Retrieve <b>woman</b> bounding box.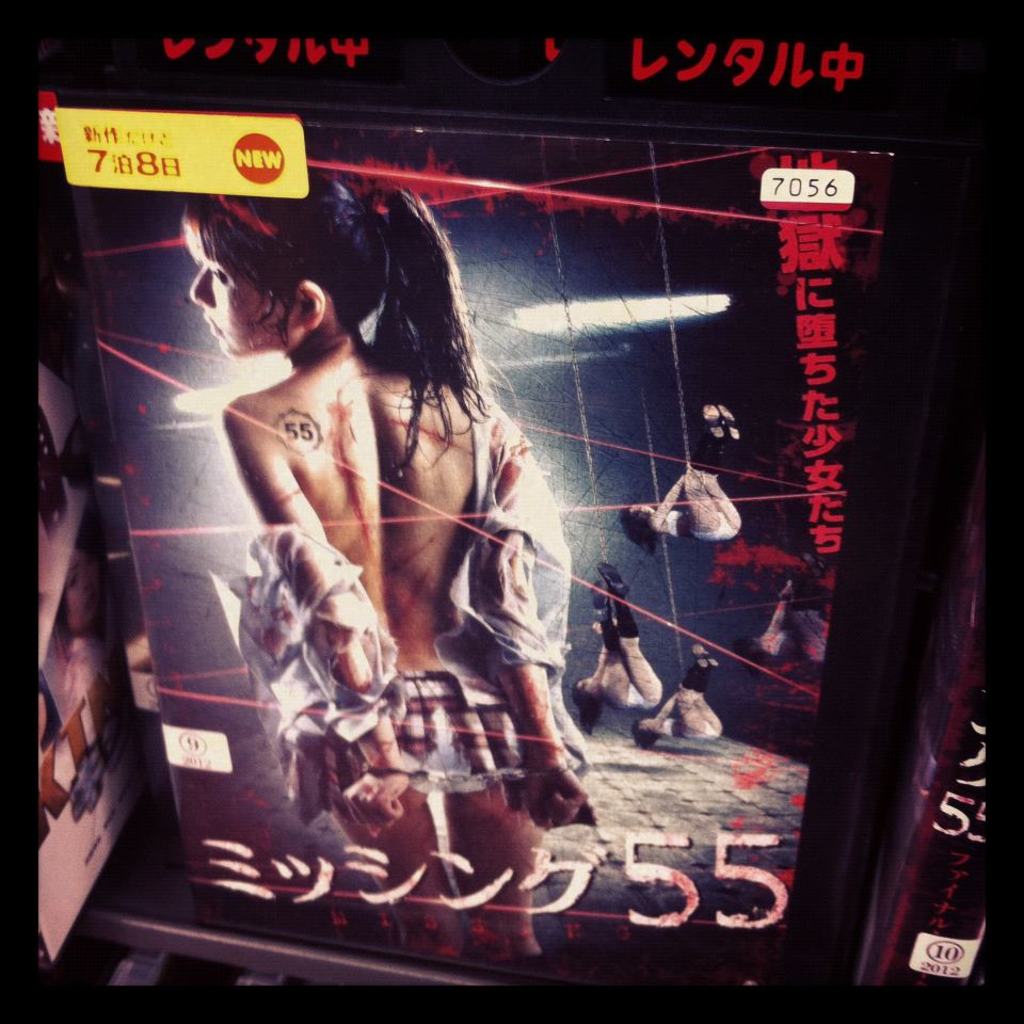
Bounding box: 169/170/582/891.
